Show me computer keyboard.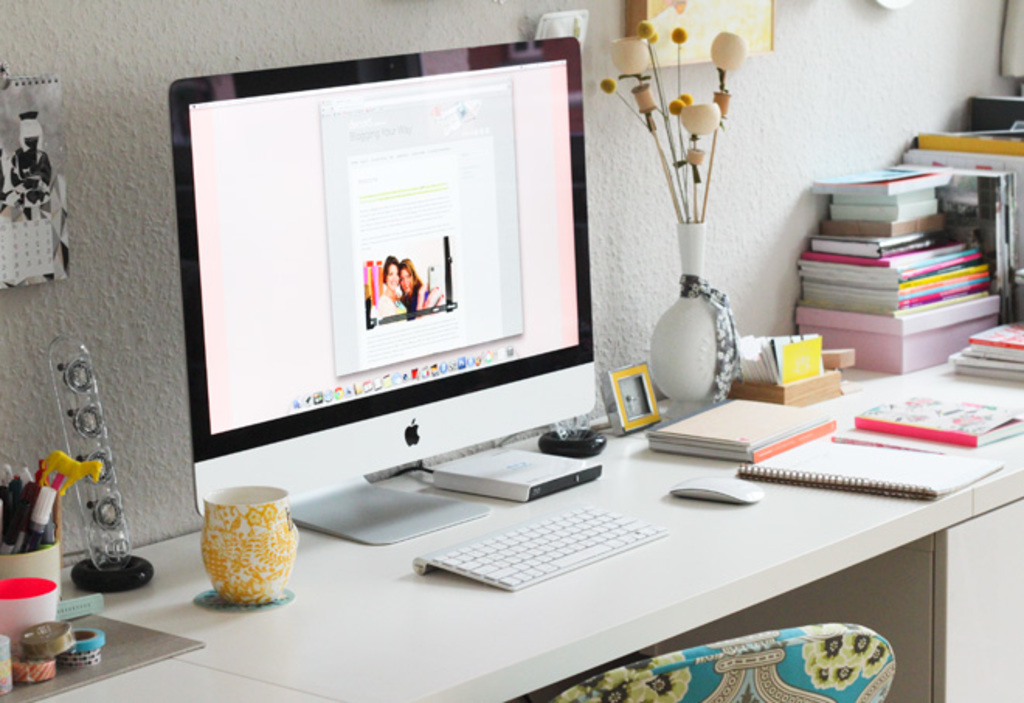
computer keyboard is here: (x1=411, y1=501, x2=667, y2=594).
